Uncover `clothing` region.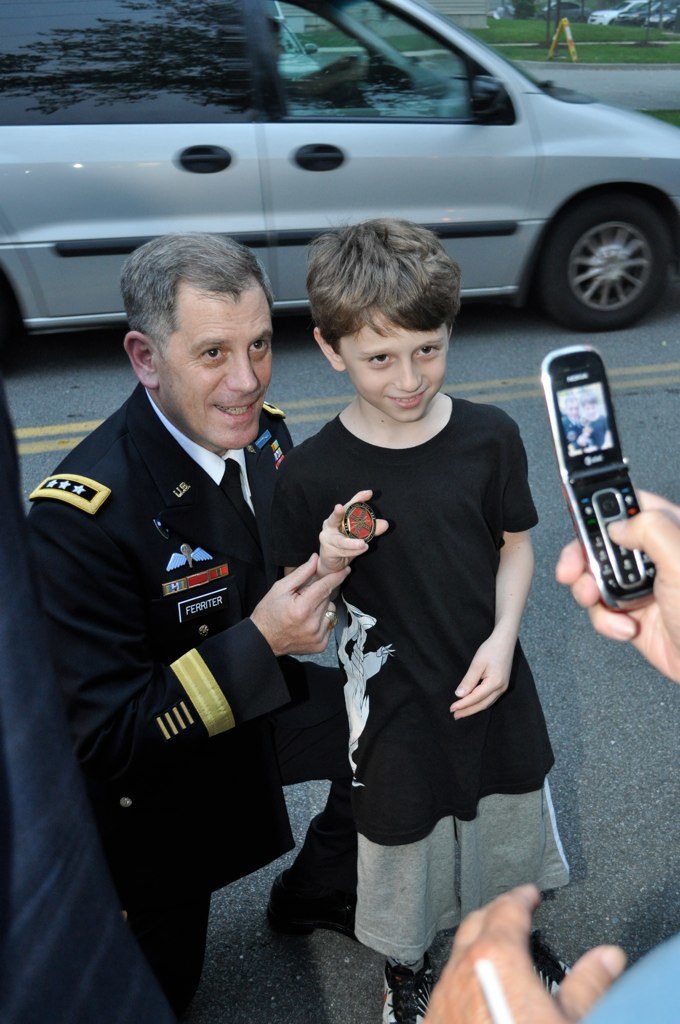
Uncovered: bbox(22, 381, 304, 1023).
